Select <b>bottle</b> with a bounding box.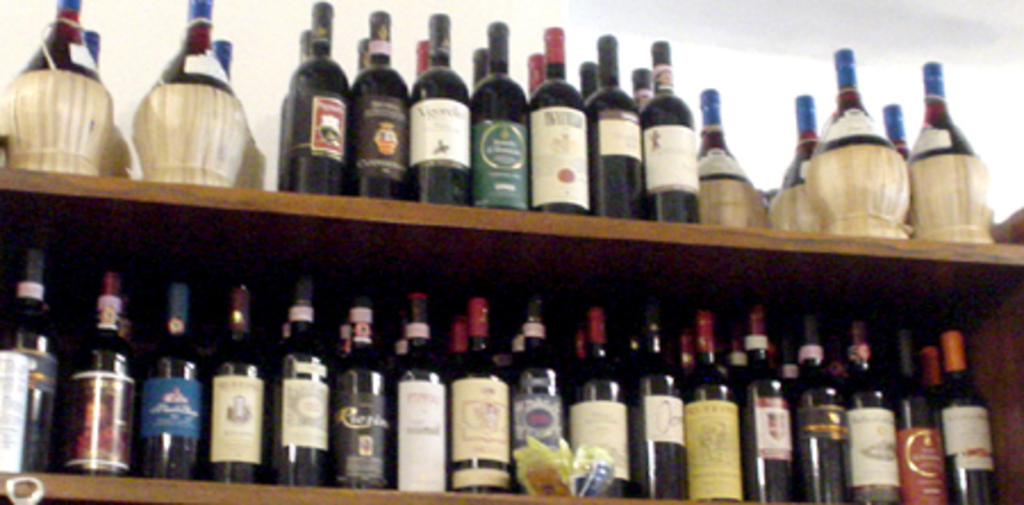
(x1=337, y1=316, x2=355, y2=369).
